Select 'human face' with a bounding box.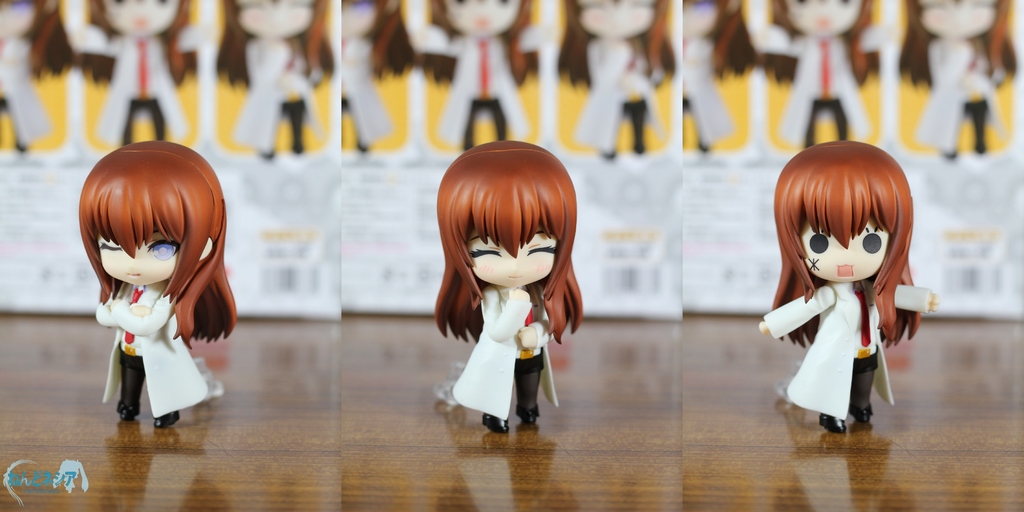
784 0 864 36.
